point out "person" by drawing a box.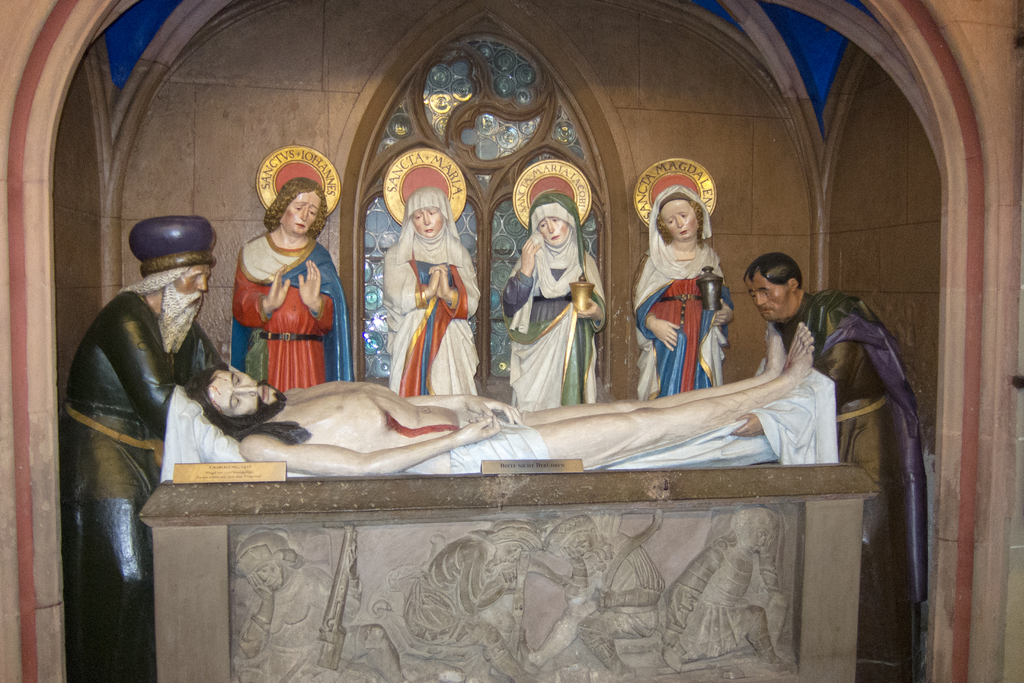
{"left": 228, "top": 150, "right": 339, "bottom": 395}.
